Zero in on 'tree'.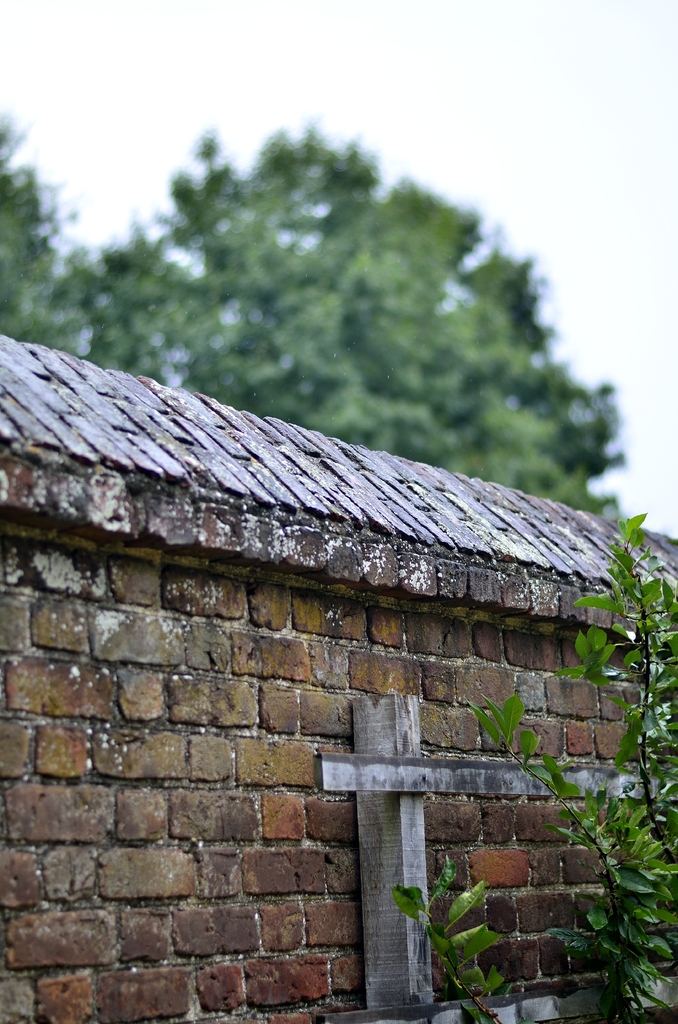
Zeroed in: <region>0, 111, 641, 513</region>.
